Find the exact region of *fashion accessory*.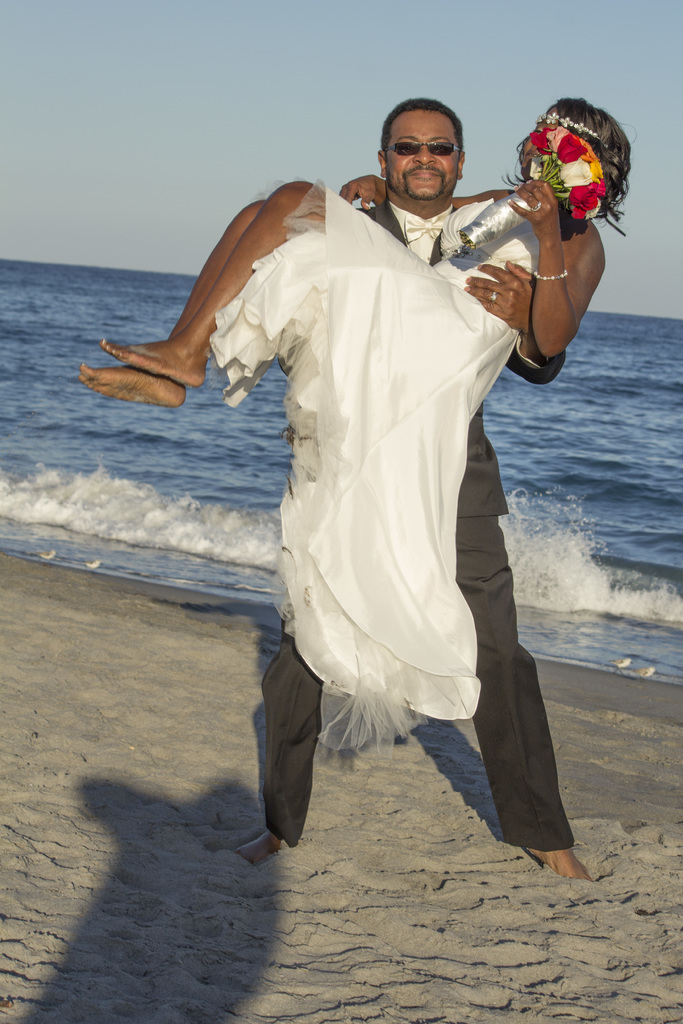
Exact region: bbox(383, 143, 463, 157).
